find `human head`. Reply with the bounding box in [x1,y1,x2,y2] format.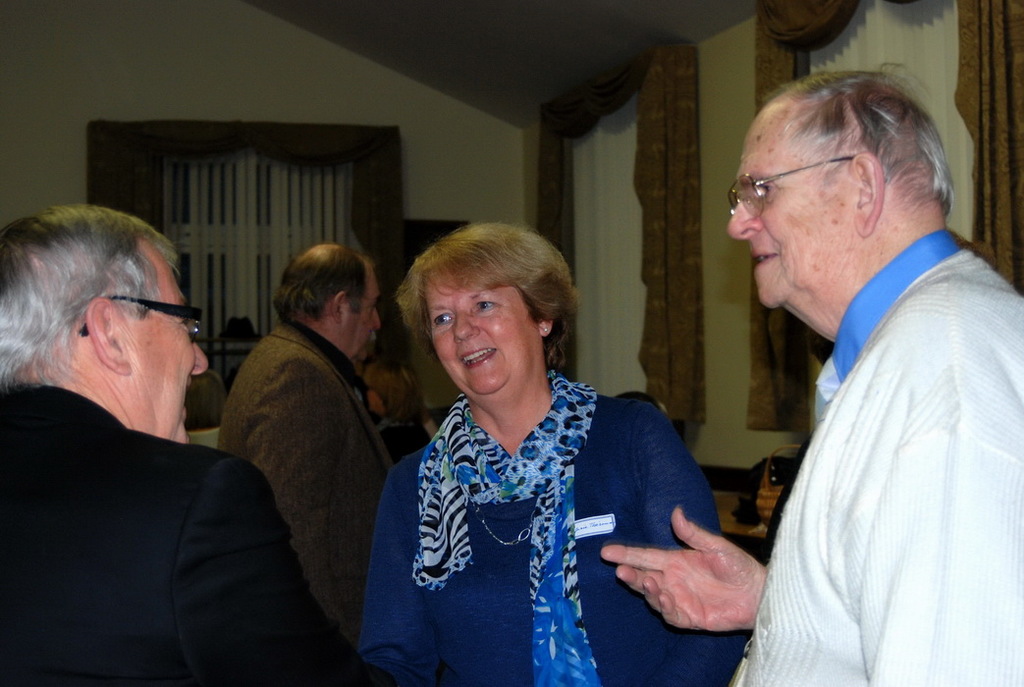
[409,225,561,399].
